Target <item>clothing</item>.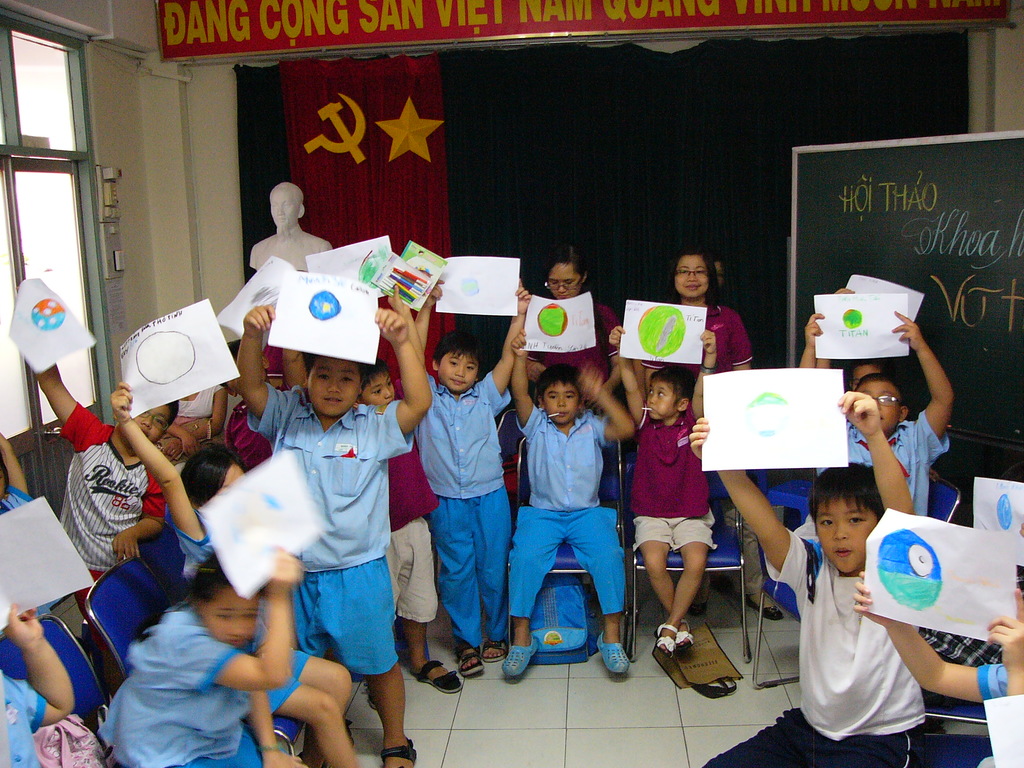
Target region: 627,404,716,555.
